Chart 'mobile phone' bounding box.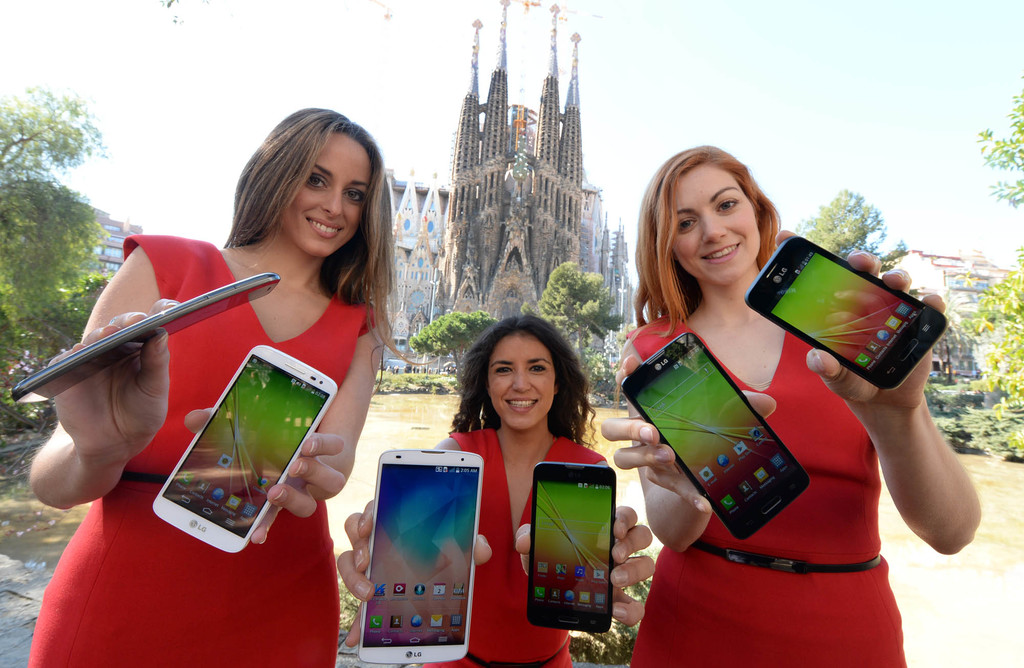
Charted: left=620, top=328, right=810, bottom=544.
